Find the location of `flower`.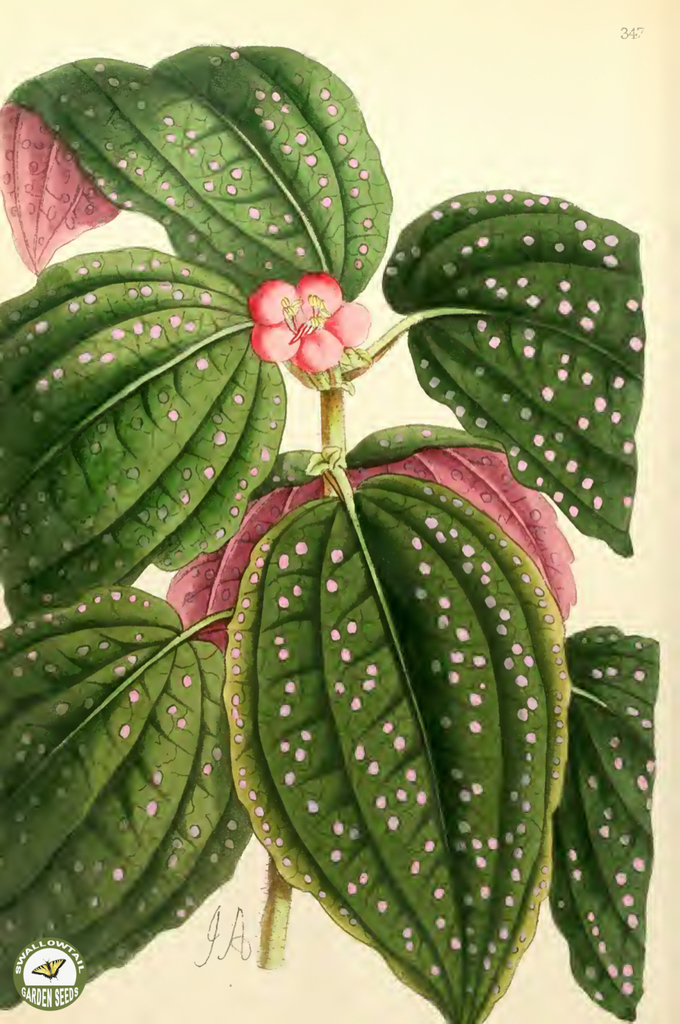
Location: [242,255,363,378].
